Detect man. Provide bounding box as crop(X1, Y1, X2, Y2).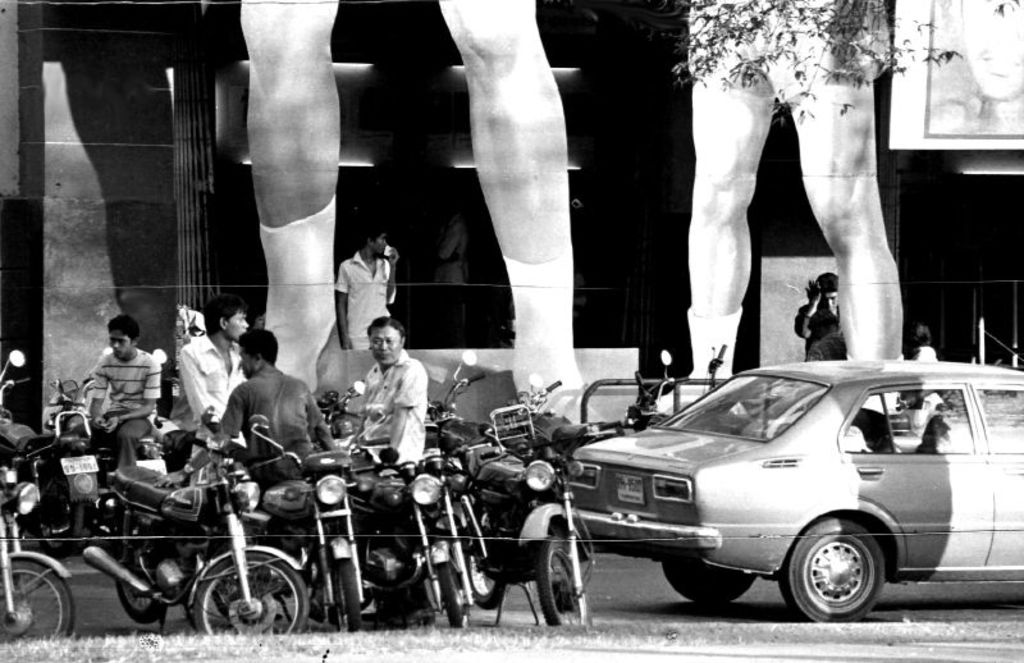
crop(165, 294, 250, 436).
